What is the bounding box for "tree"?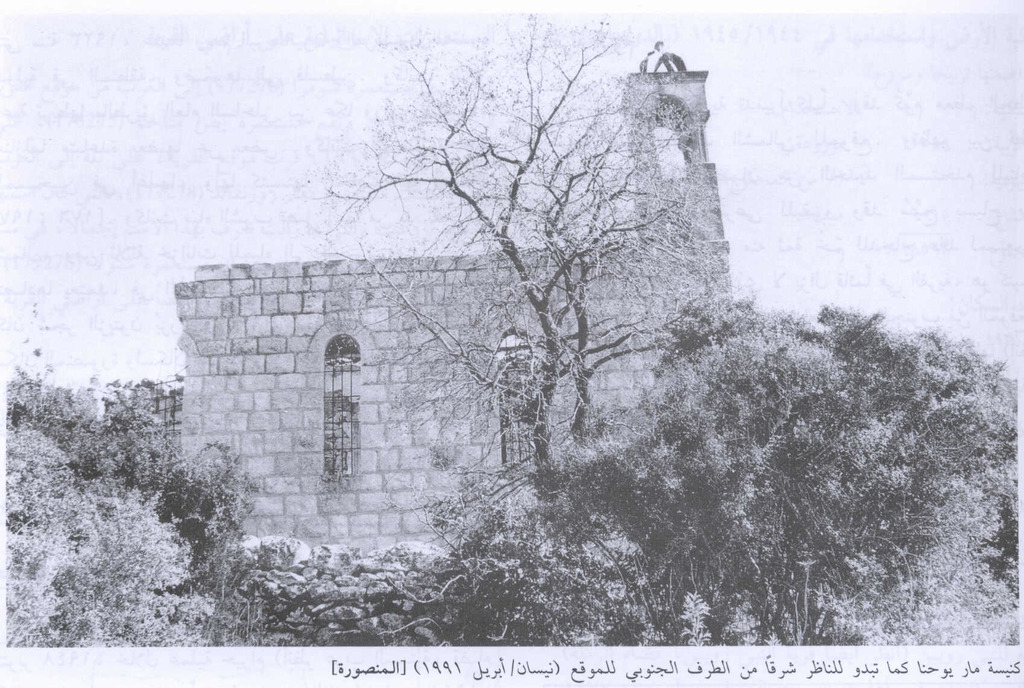
box(307, 14, 690, 469).
